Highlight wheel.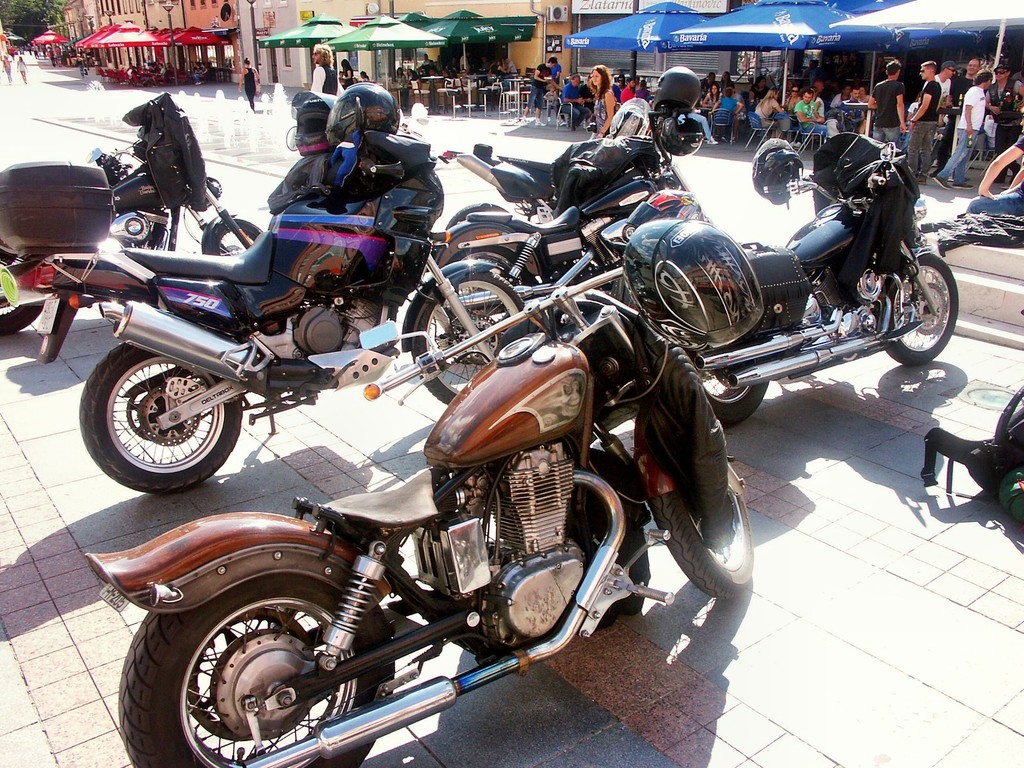
Highlighted region: 446, 243, 532, 285.
